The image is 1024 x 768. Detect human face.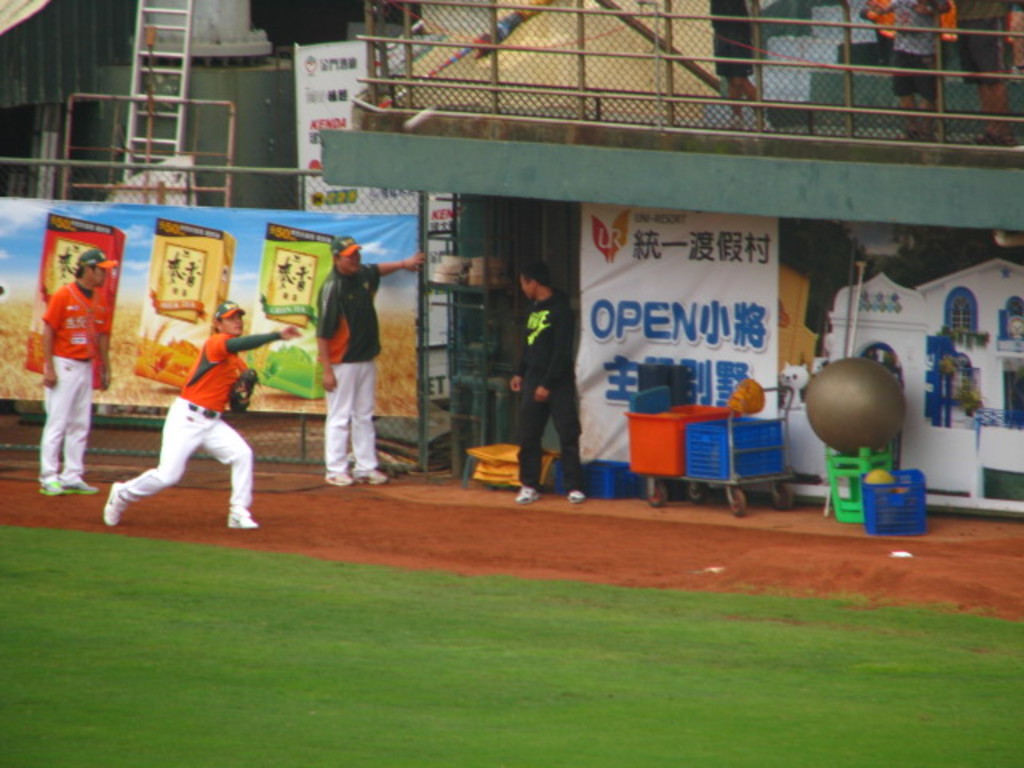
Detection: [221,317,245,336].
